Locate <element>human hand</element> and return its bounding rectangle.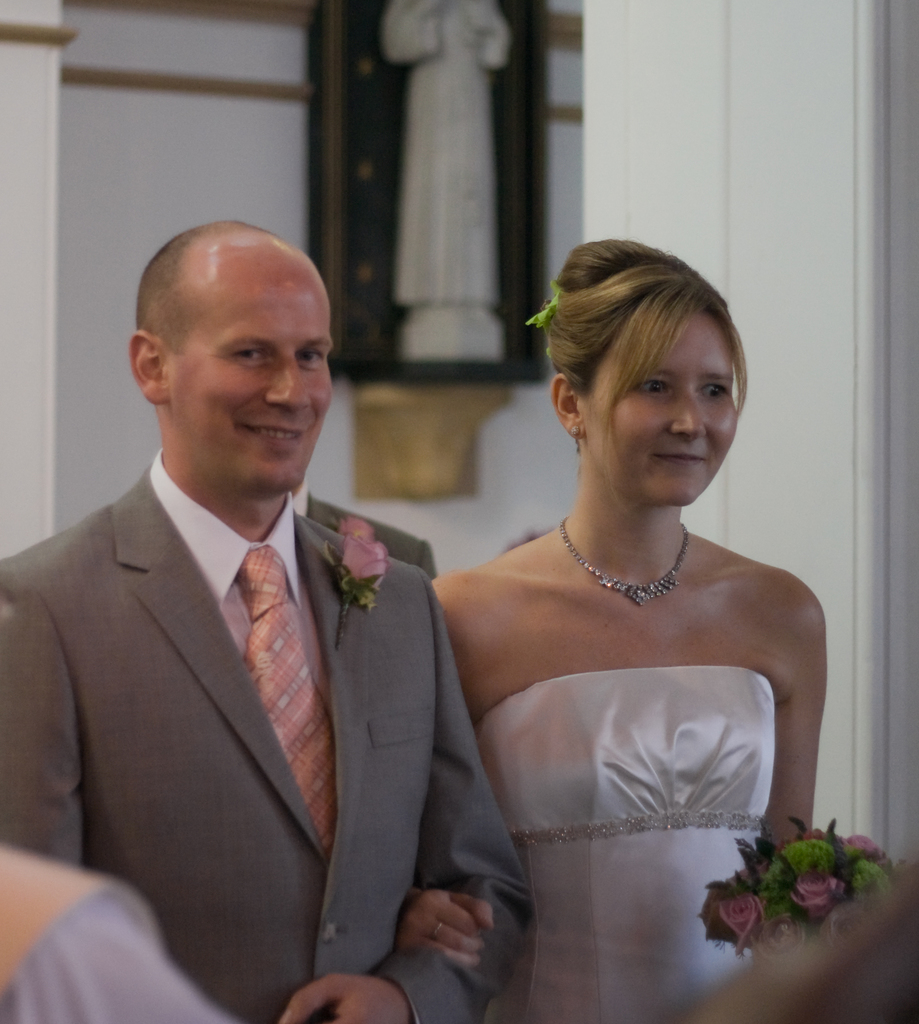
266, 966, 415, 1023.
